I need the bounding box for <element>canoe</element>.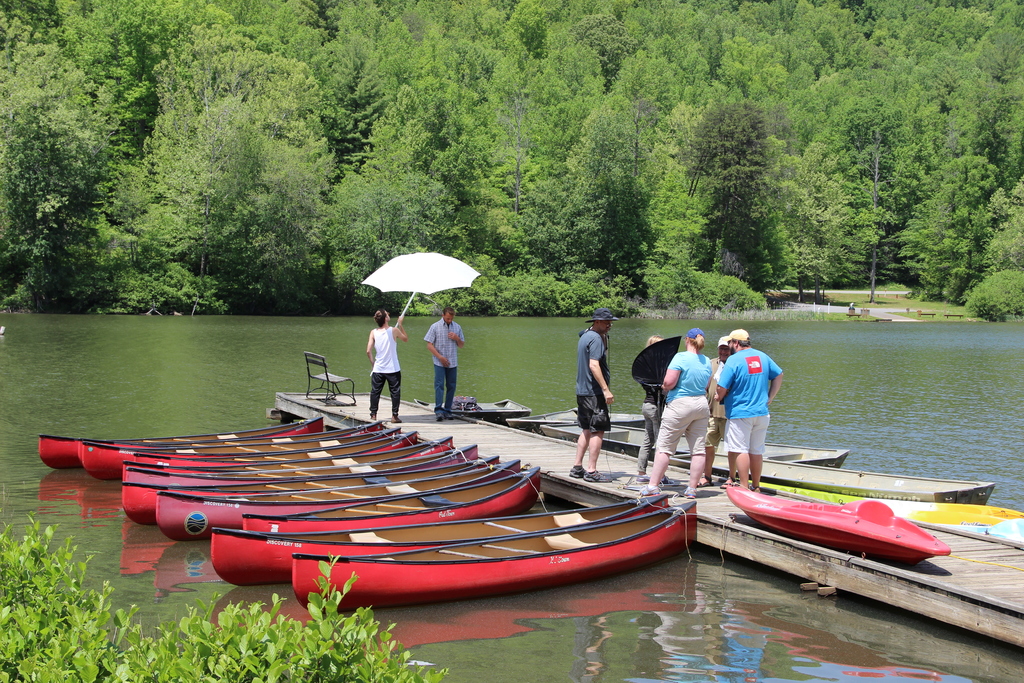
Here it is: (765,477,1023,557).
